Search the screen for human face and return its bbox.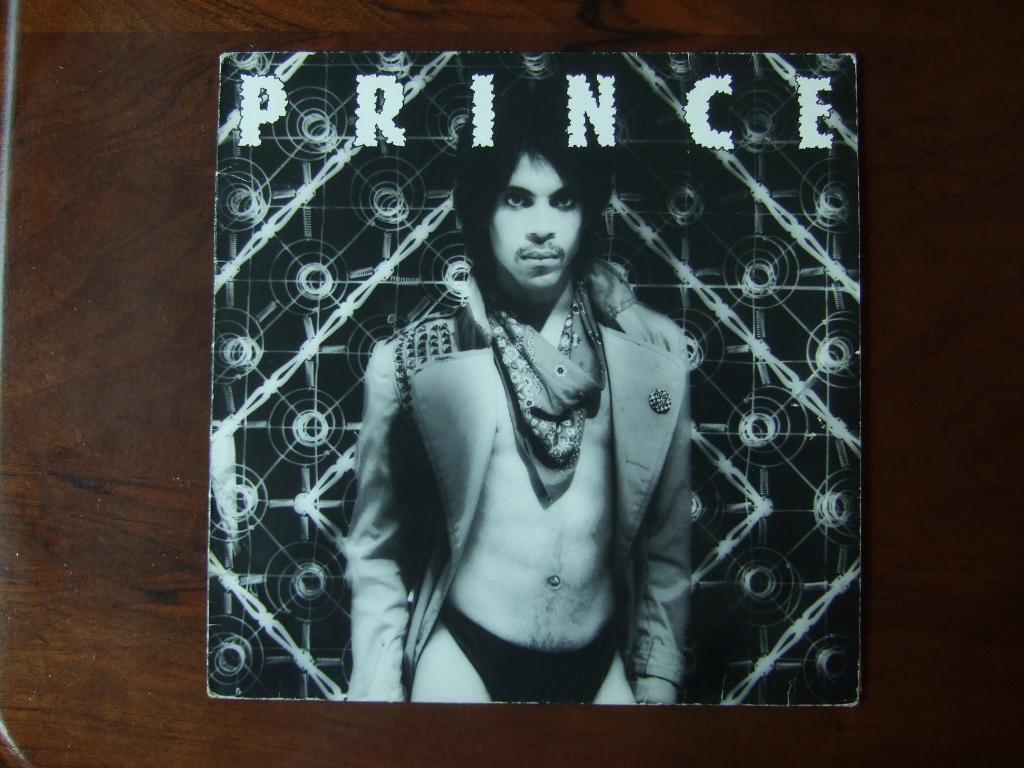
Found: 487, 154, 585, 287.
